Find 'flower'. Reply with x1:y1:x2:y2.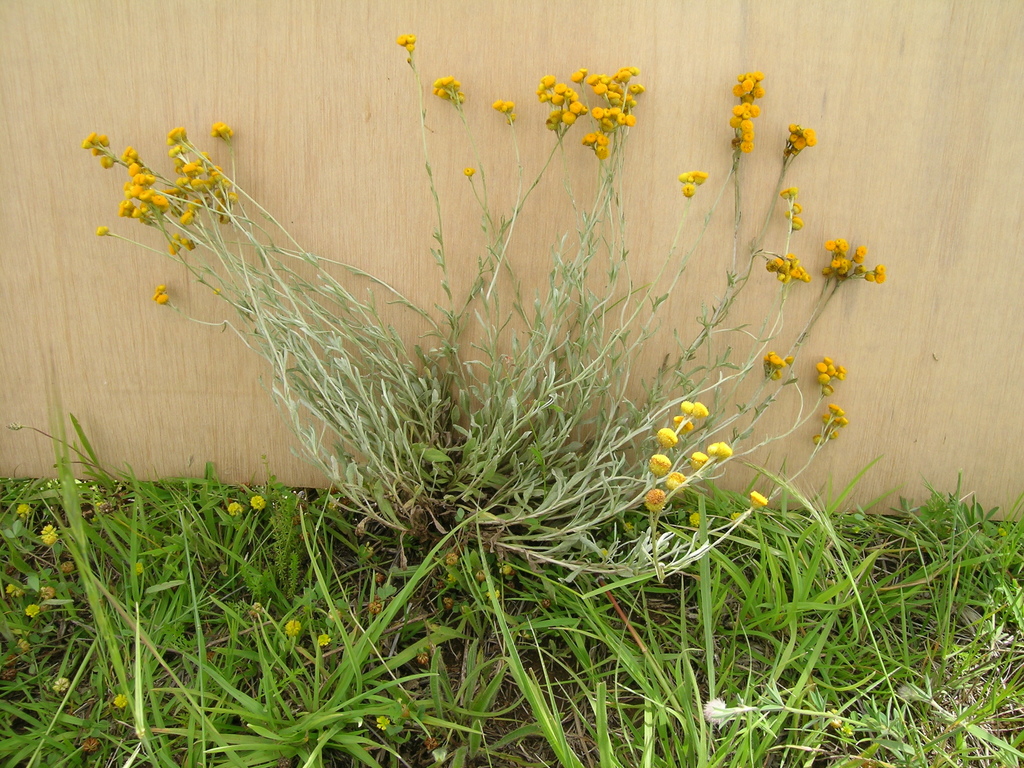
38:522:59:546.
